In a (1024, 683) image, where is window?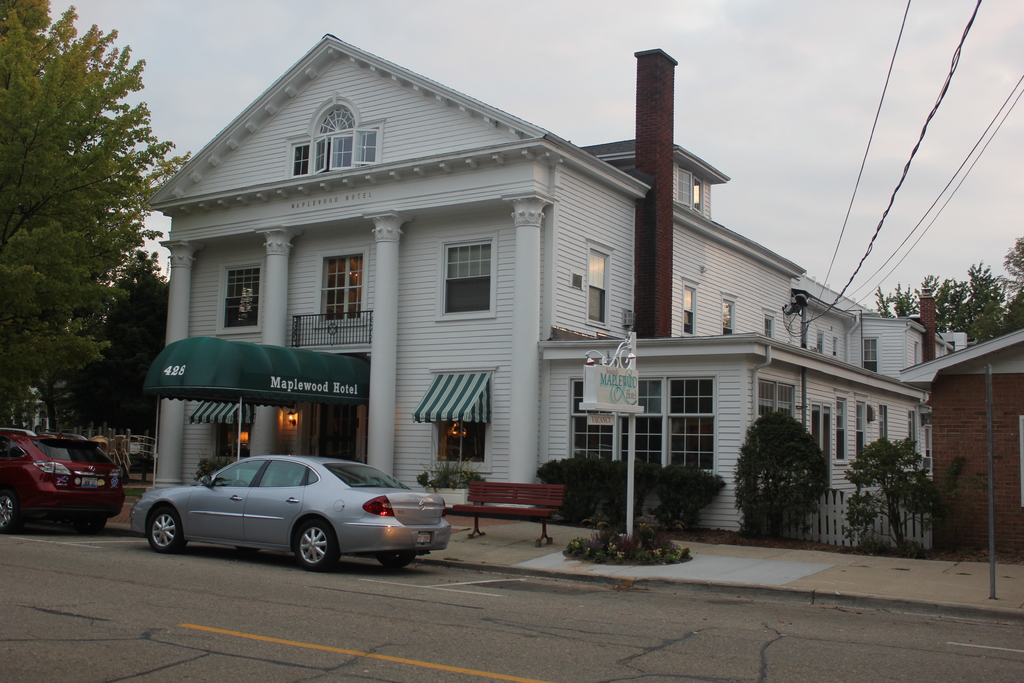
region(817, 329, 824, 355).
